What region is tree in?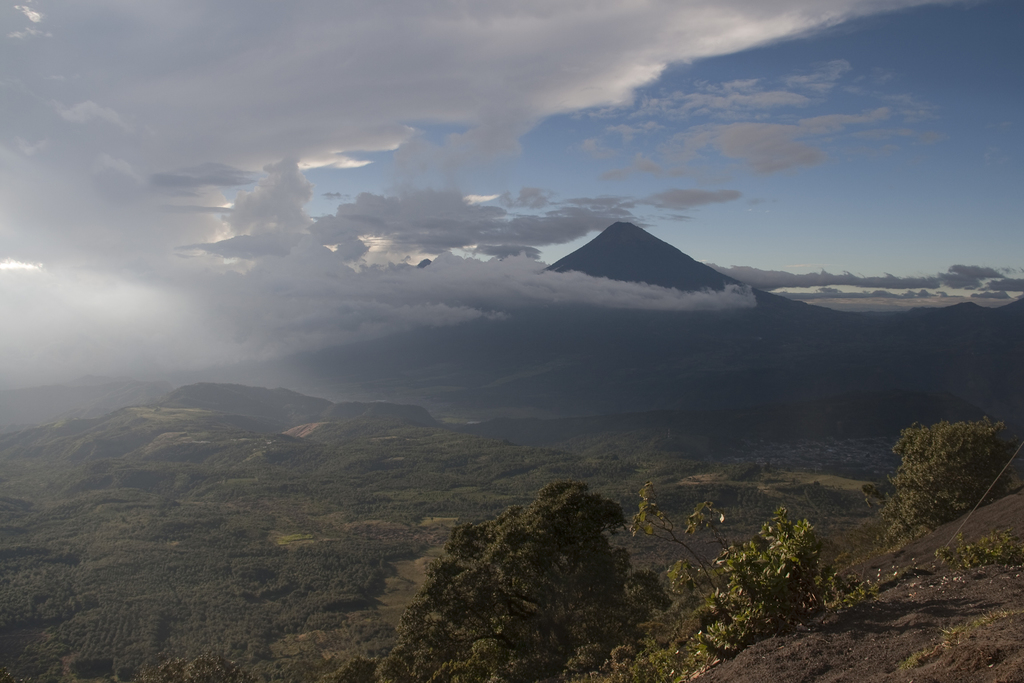
{"x1": 375, "y1": 474, "x2": 679, "y2": 682}.
